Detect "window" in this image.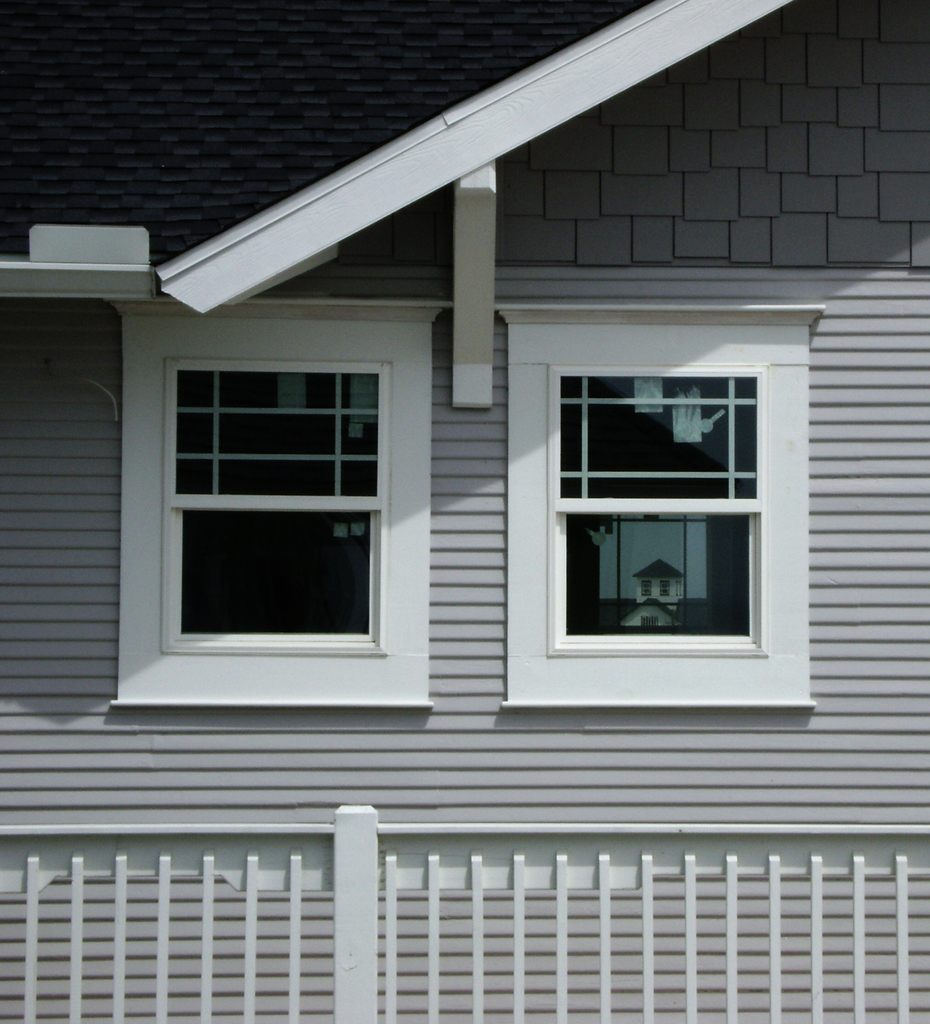
Detection: region(491, 298, 825, 712).
